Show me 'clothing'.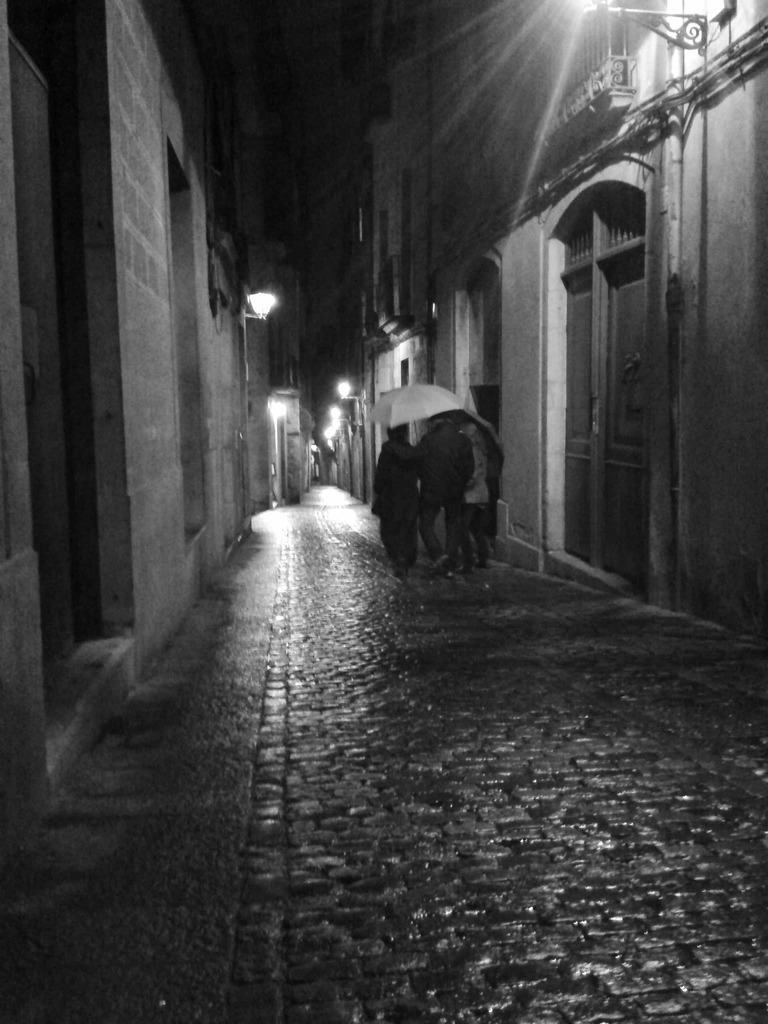
'clothing' is here: Rect(461, 433, 491, 555).
